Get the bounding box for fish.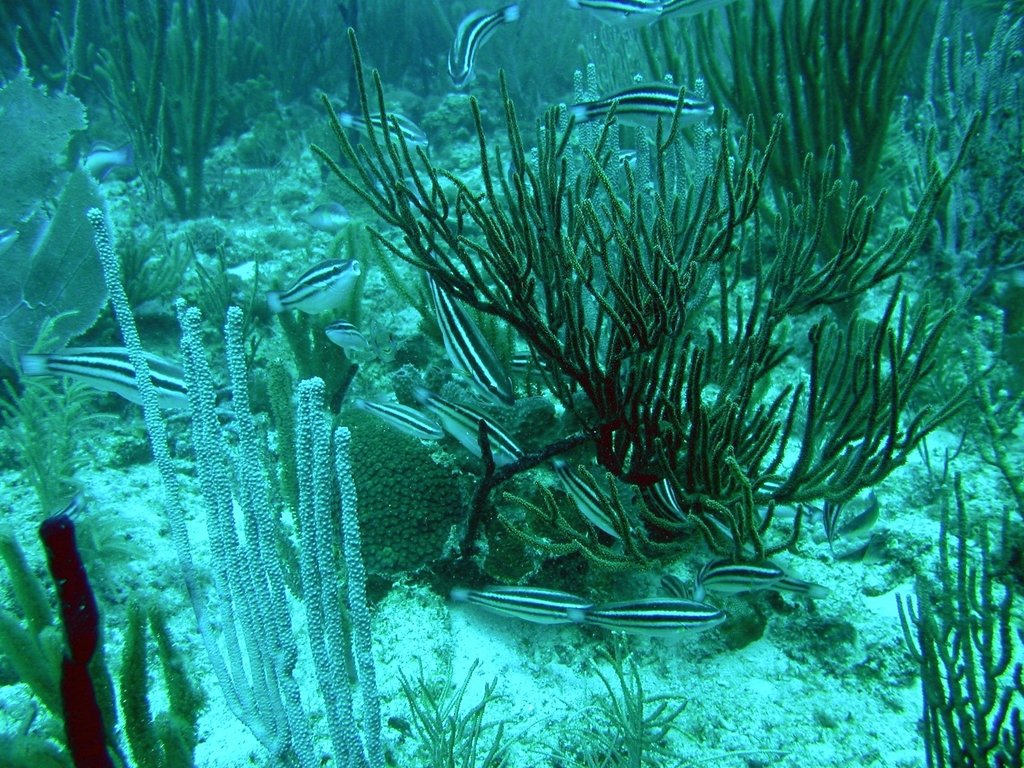
[x1=571, y1=594, x2=728, y2=641].
